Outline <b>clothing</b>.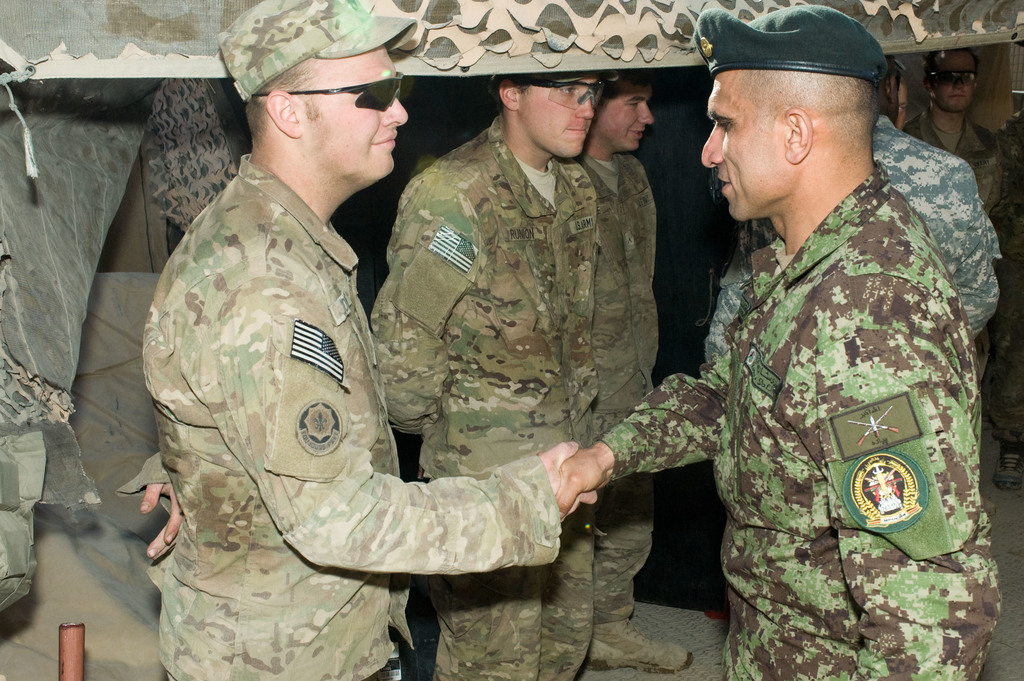
Outline: (147,151,560,680).
